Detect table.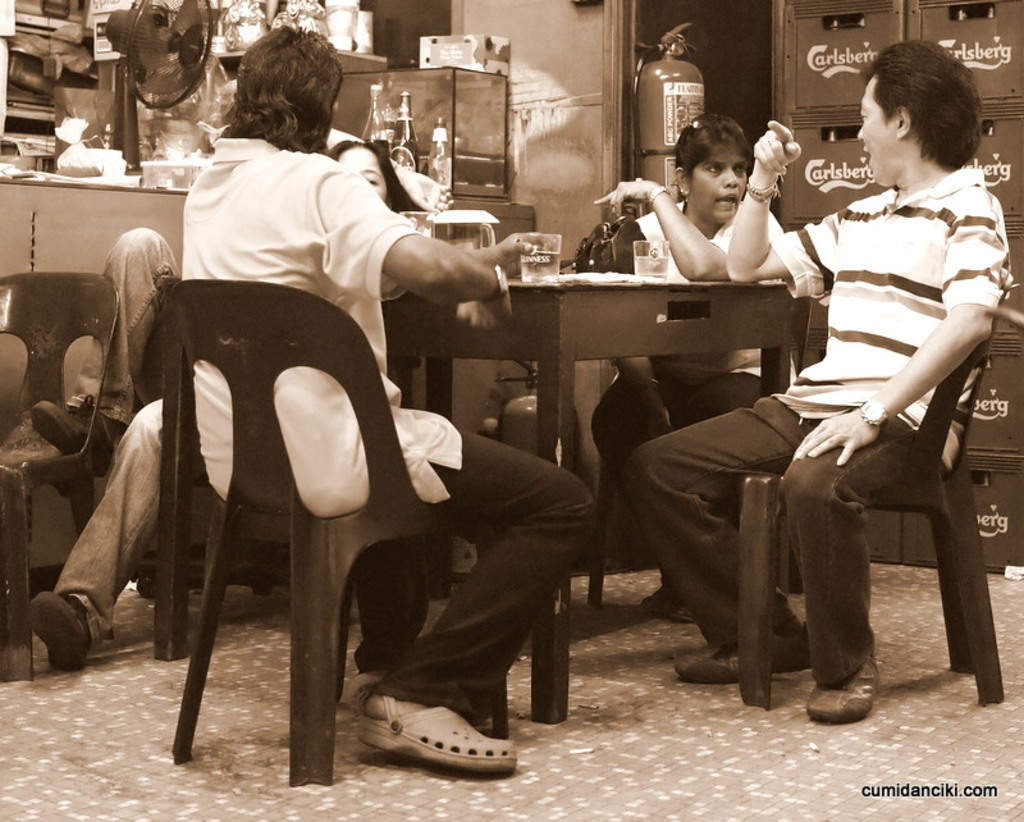
Detected at <box>152,273,801,727</box>.
